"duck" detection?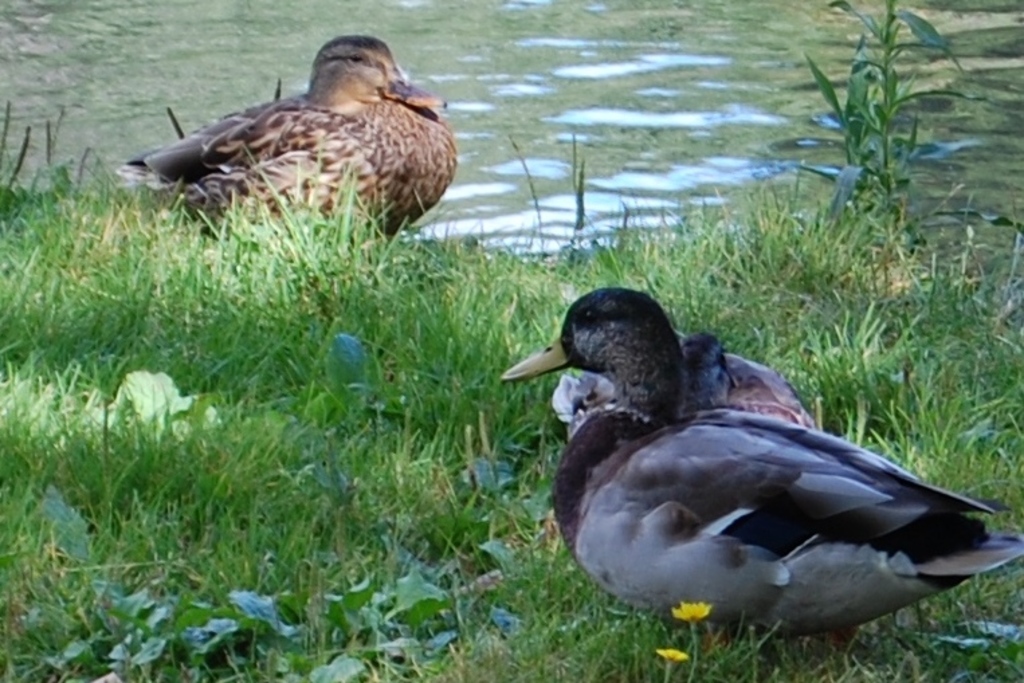
box=[498, 263, 1011, 631]
